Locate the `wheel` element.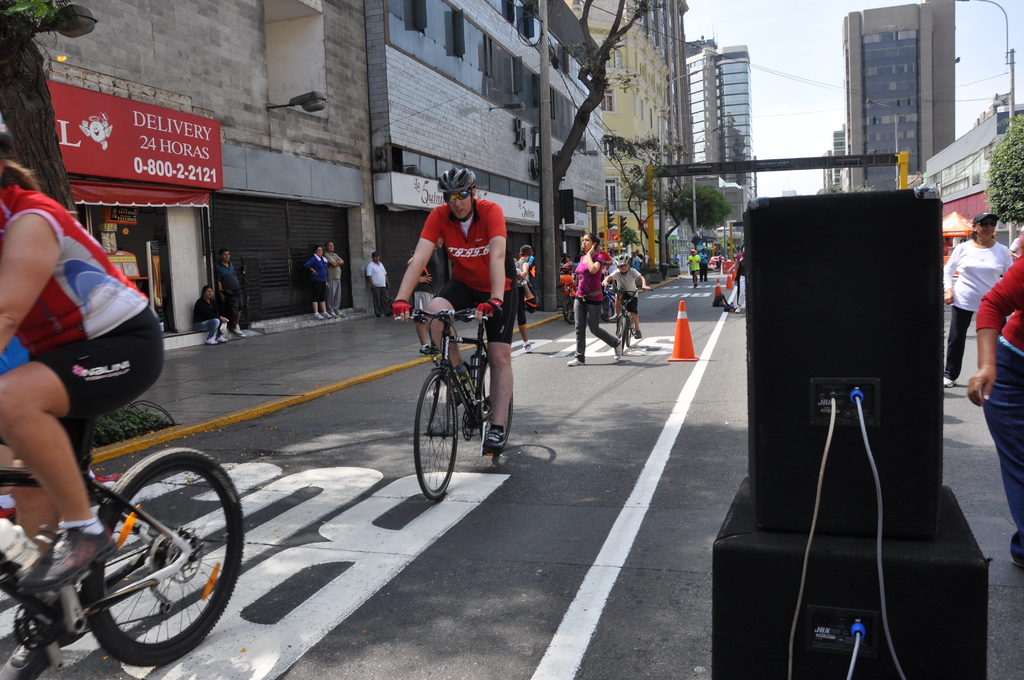
Element bbox: bbox=(414, 371, 468, 497).
